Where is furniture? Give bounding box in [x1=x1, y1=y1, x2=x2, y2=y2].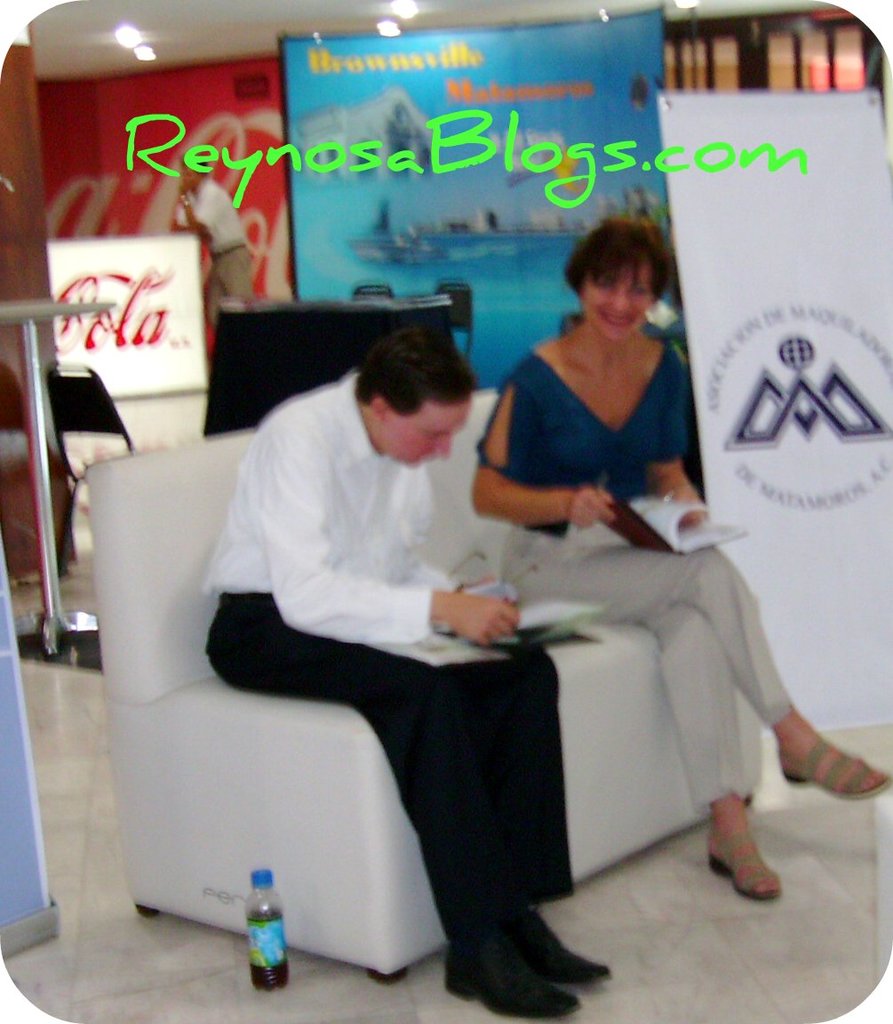
[x1=48, y1=365, x2=132, y2=579].
